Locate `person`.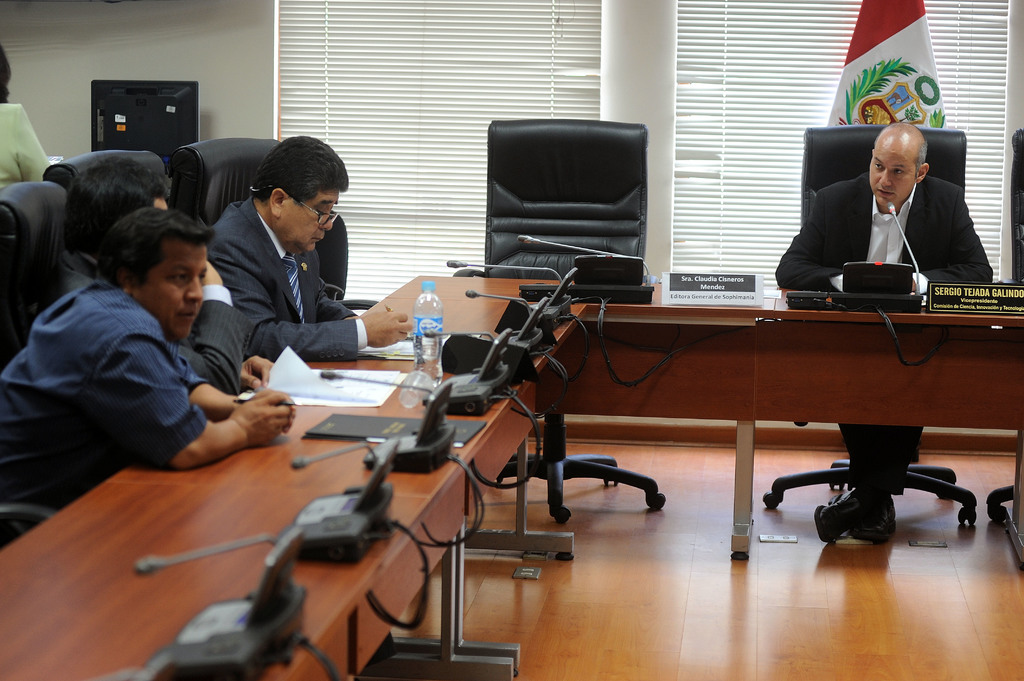
Bounding box: [left=191, top=122, right=375, bottom=401].
